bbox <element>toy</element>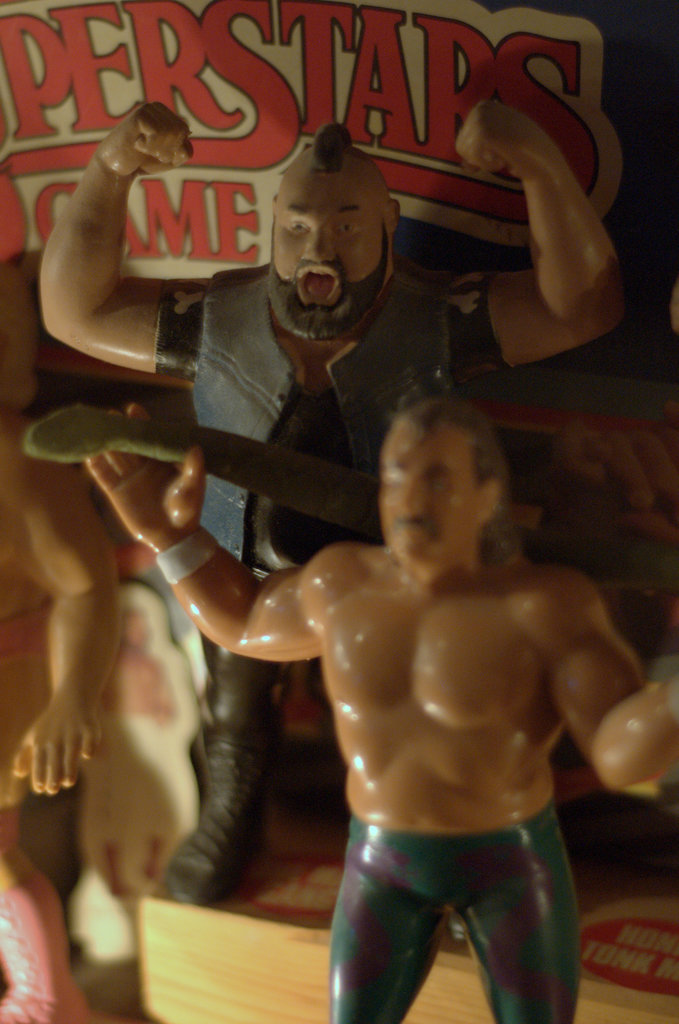
(33, 63, 609, 934)
